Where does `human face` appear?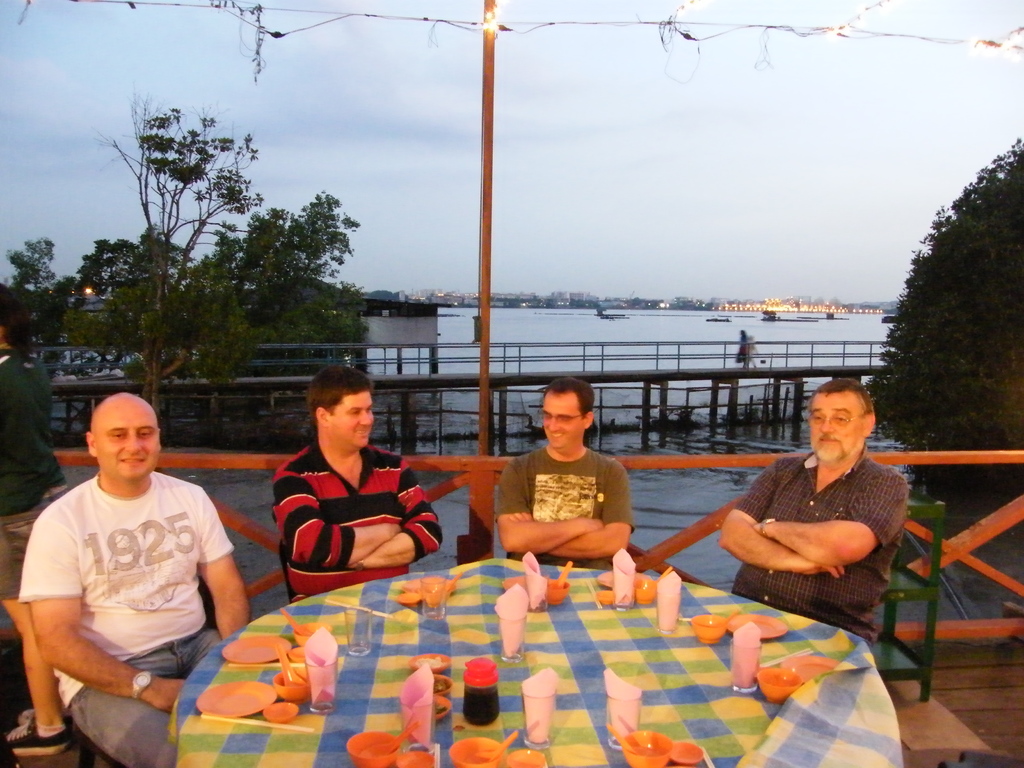
Appears at l=543, t=397, r=579, b=450.
